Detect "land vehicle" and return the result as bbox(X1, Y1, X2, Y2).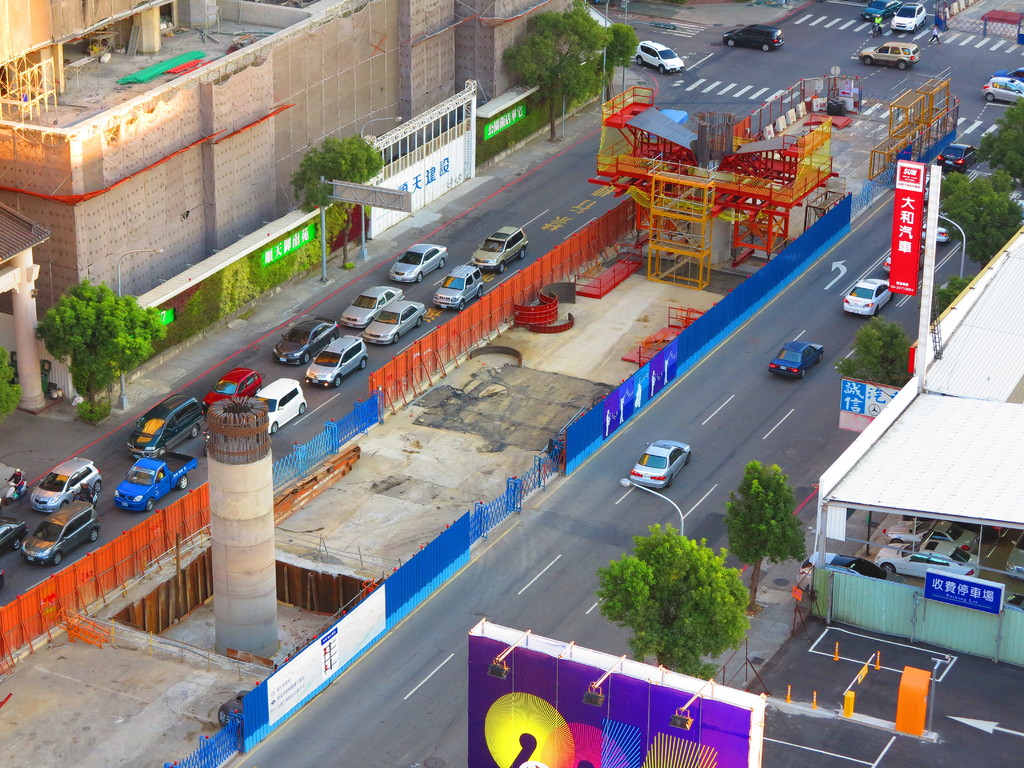
bbox(796, 550, 904, 600).
